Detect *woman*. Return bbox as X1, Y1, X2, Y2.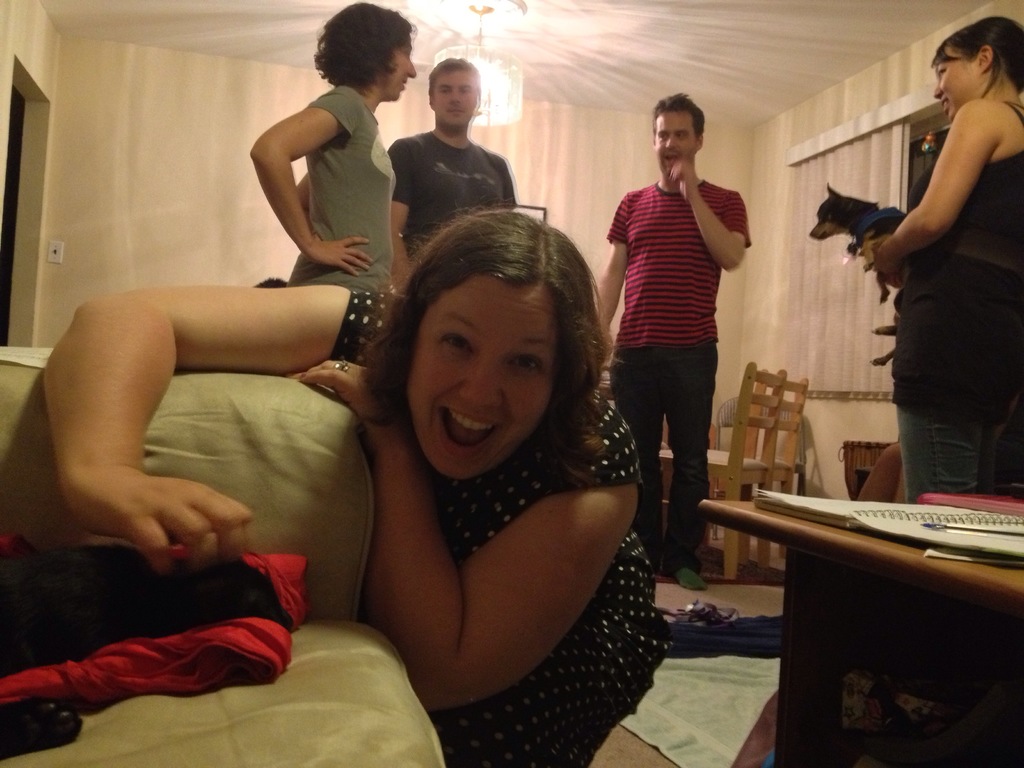
868, 14, 1023, 504.
